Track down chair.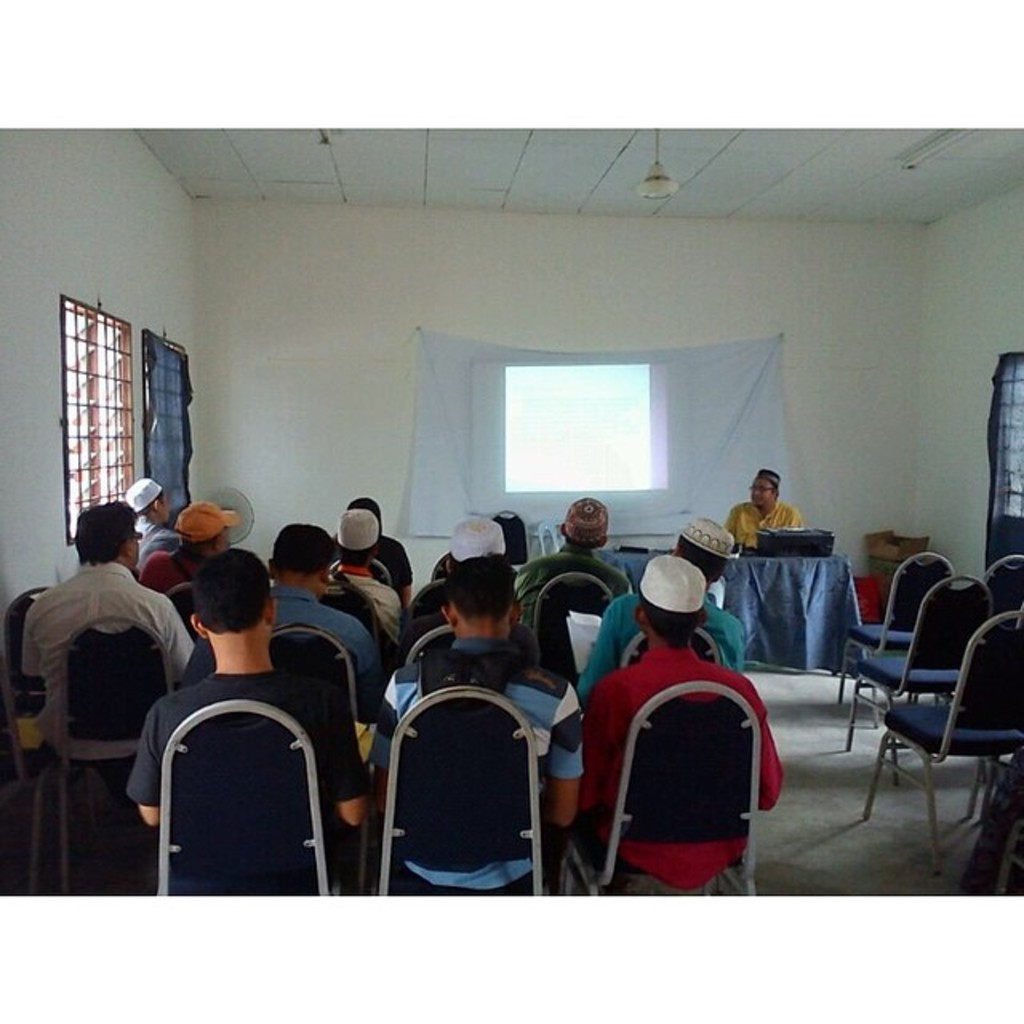
Tracked to <region>622, 629, 725, 667</region>.
